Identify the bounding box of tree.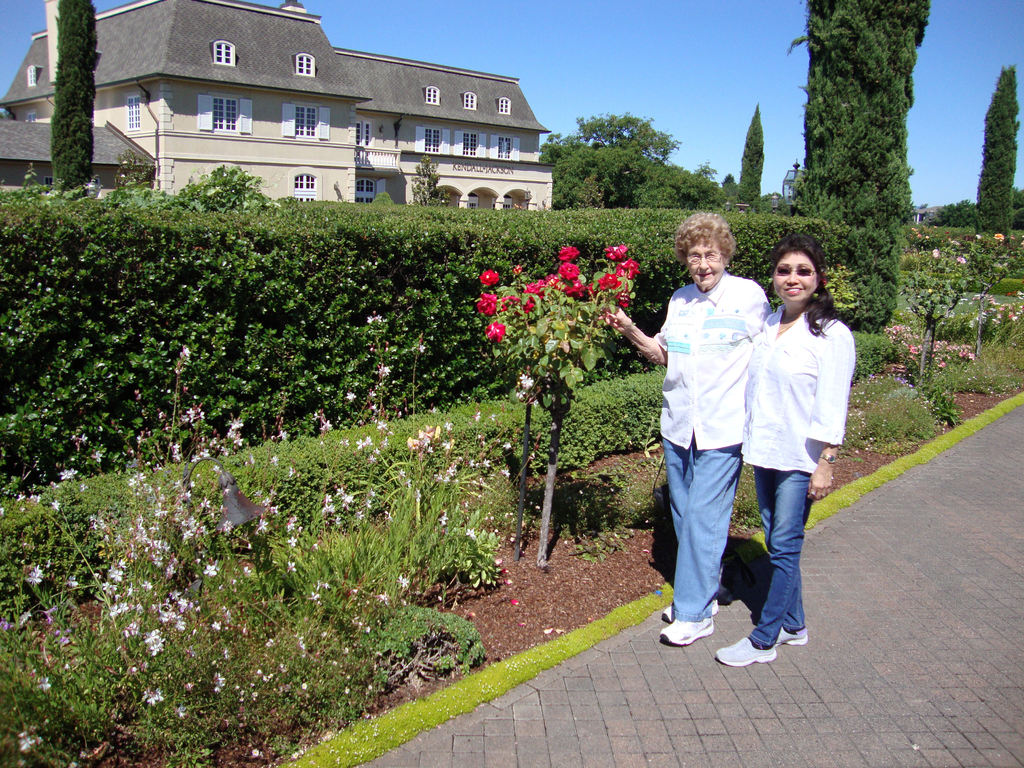
rect(786, 0, 932, 230).
